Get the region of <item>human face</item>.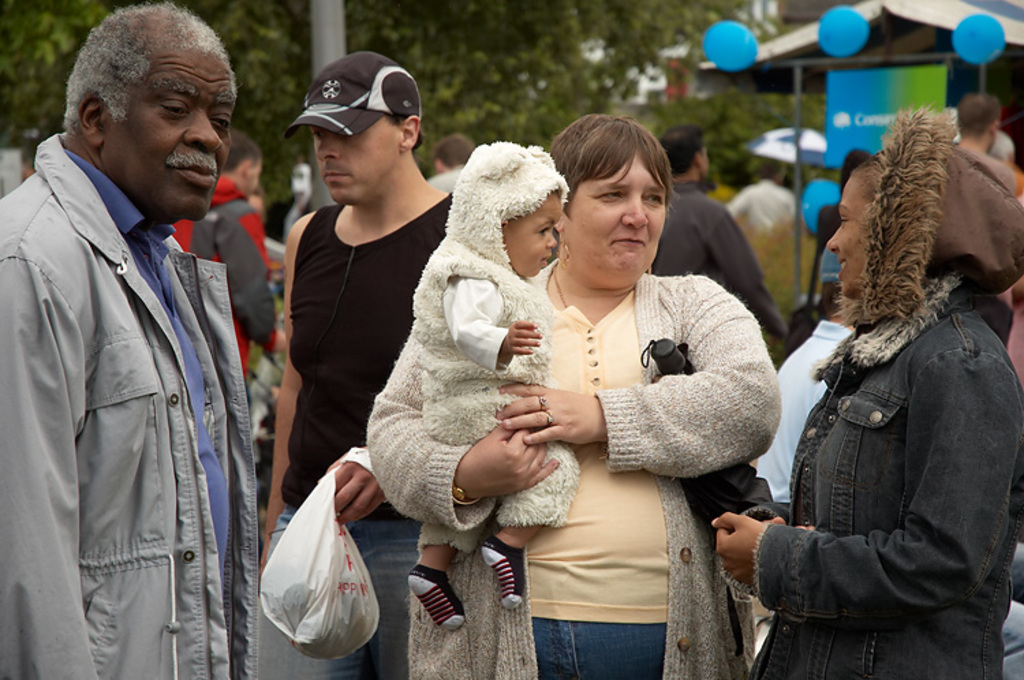
565/153/664/281.
